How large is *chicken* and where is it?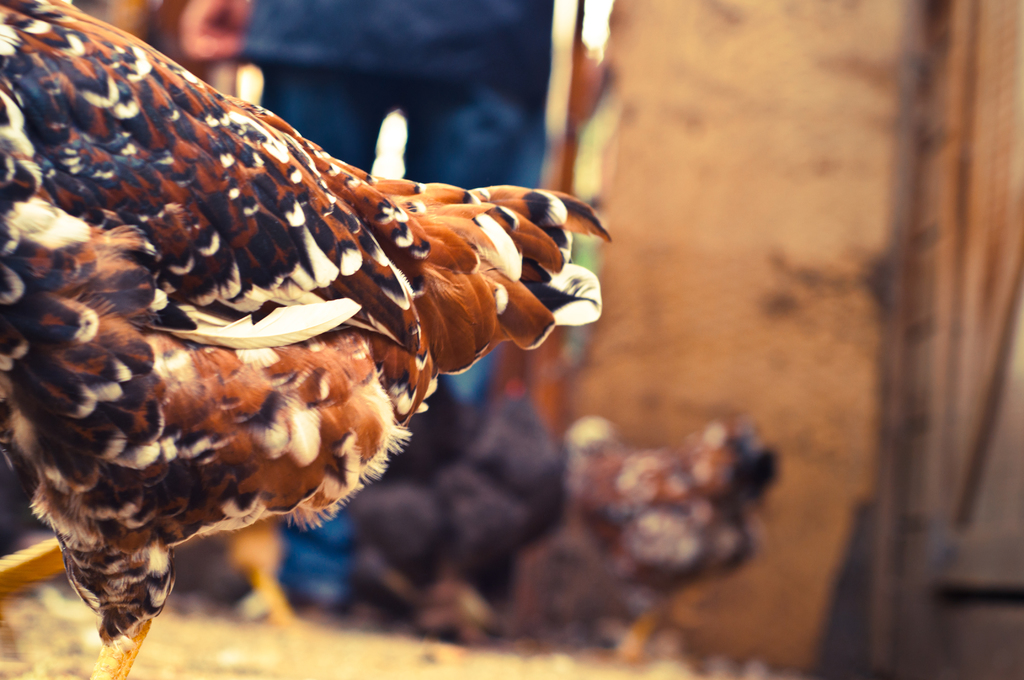
Bounding box: bbox=[17, 18, 612, 656].
